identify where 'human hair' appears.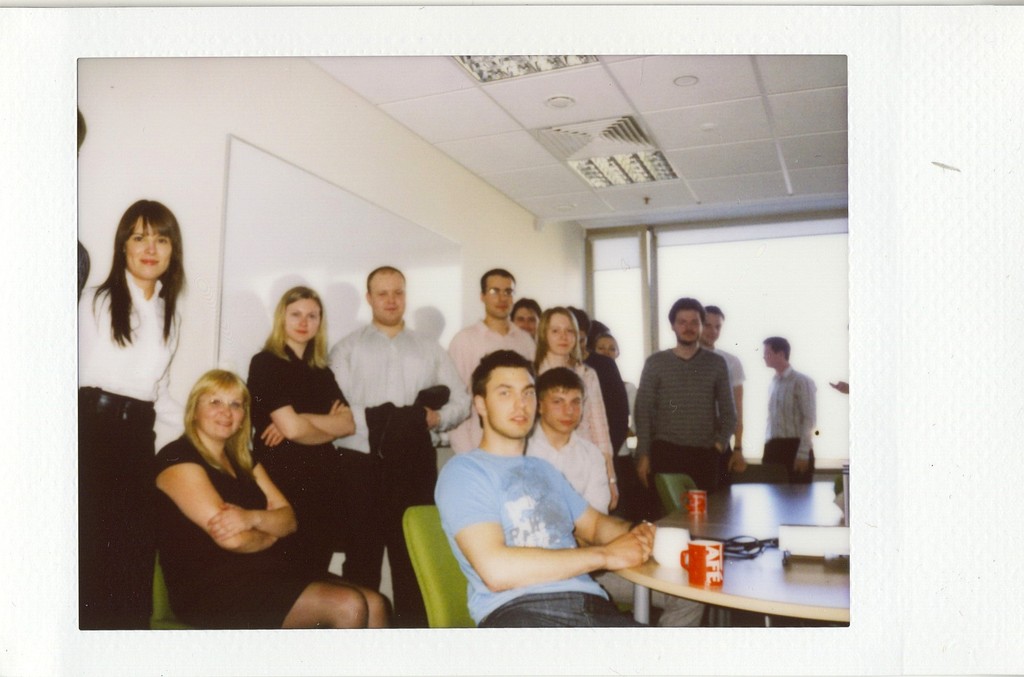
Appears at bbox(702, 304, 726, 326).
